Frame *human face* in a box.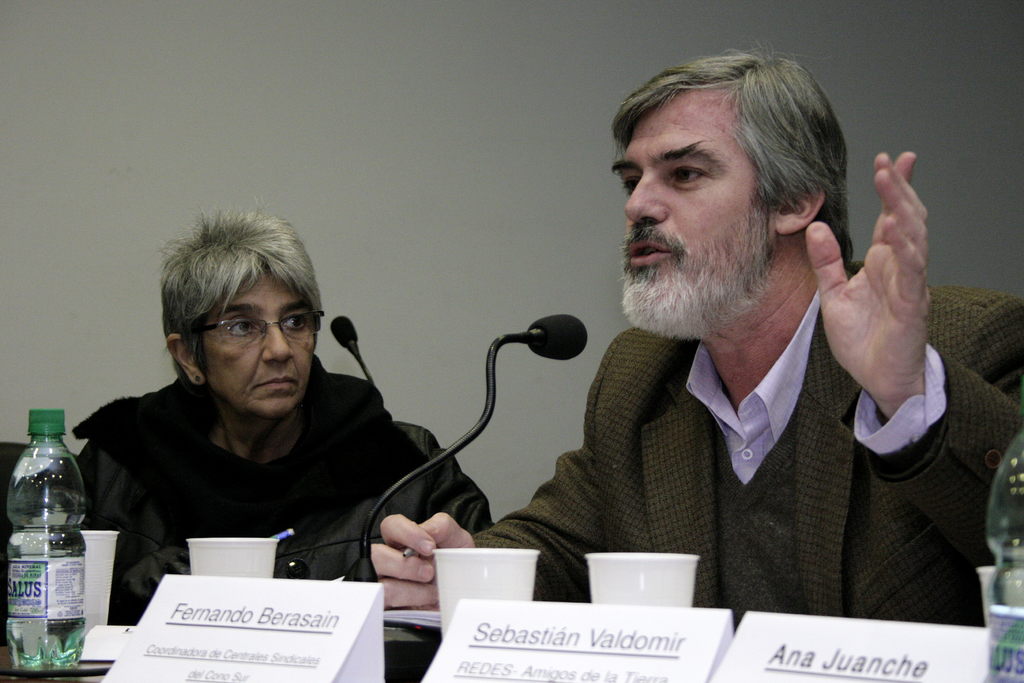
[left=609, top=93, right=766, bottom=325].
